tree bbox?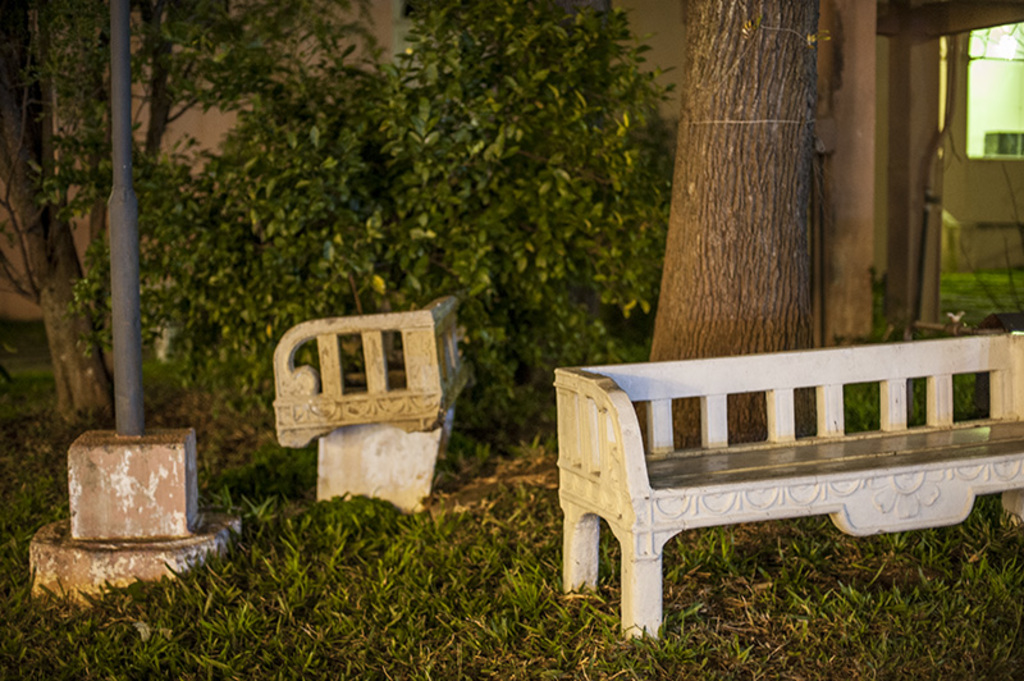
left=617, top=0, right=822, bottom=483
